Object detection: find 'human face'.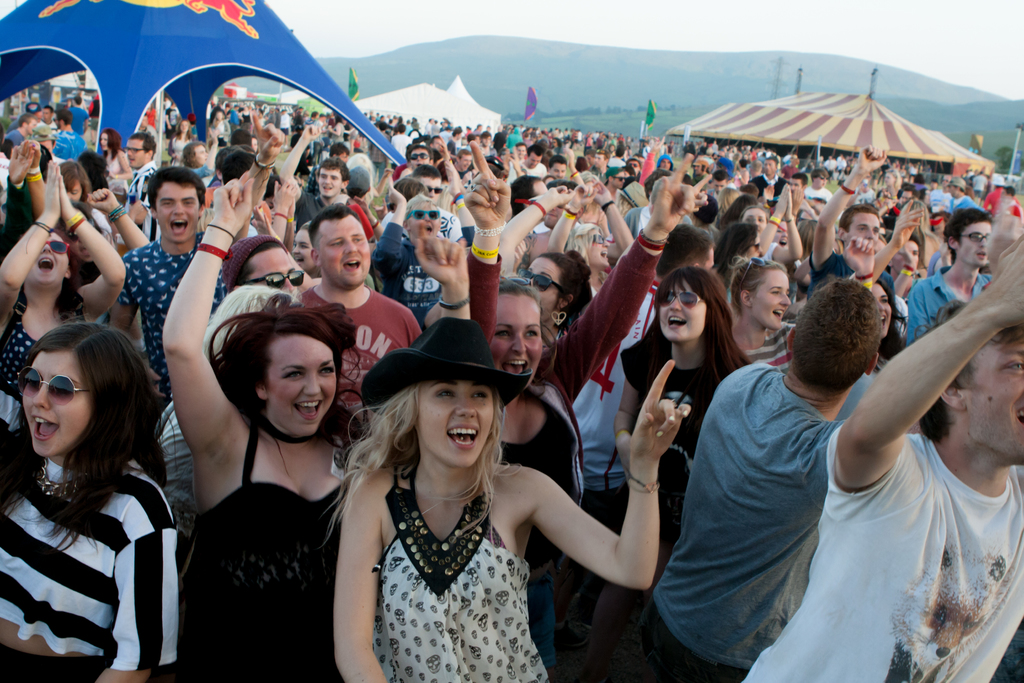
(left=751, top=240, right=763, bottom=256).
